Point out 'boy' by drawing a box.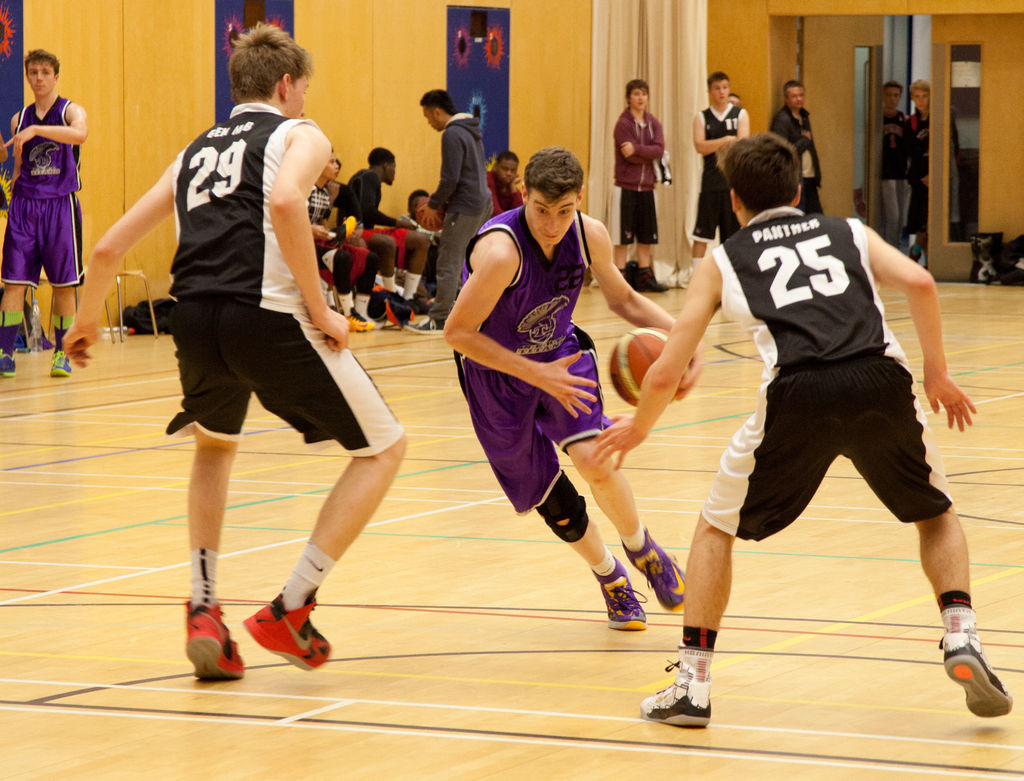
(x1=61, y1=22, x2=399, y2=679).
